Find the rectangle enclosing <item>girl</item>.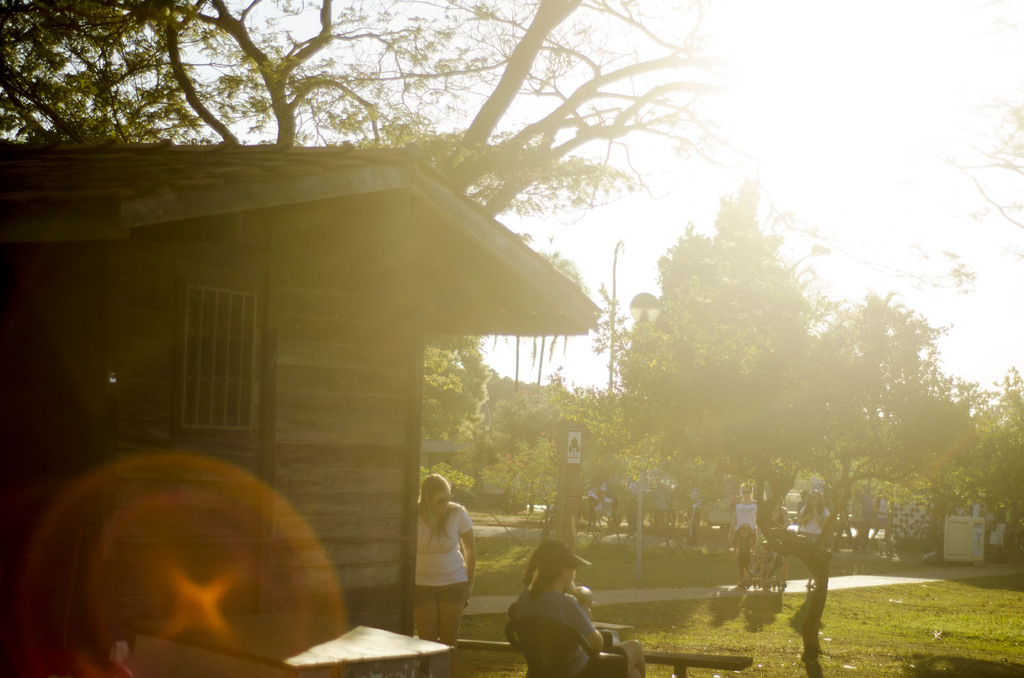
box(513, 537, 645, 677).
